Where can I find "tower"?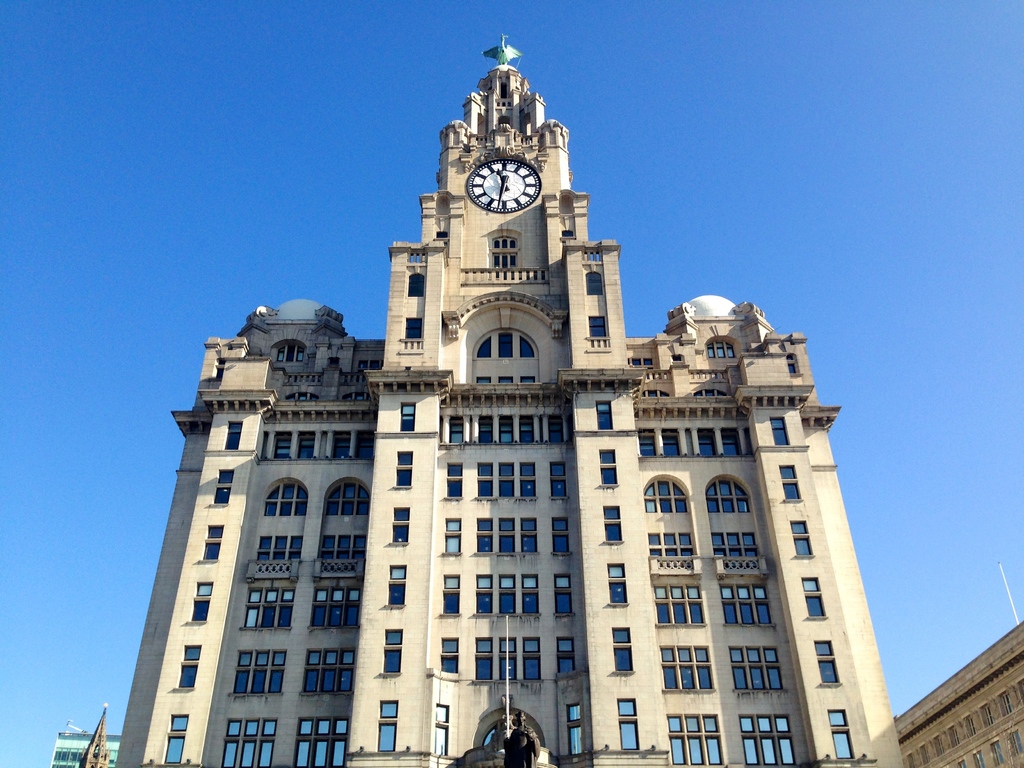
You can find it at region(897, 617, 1023, 767).
